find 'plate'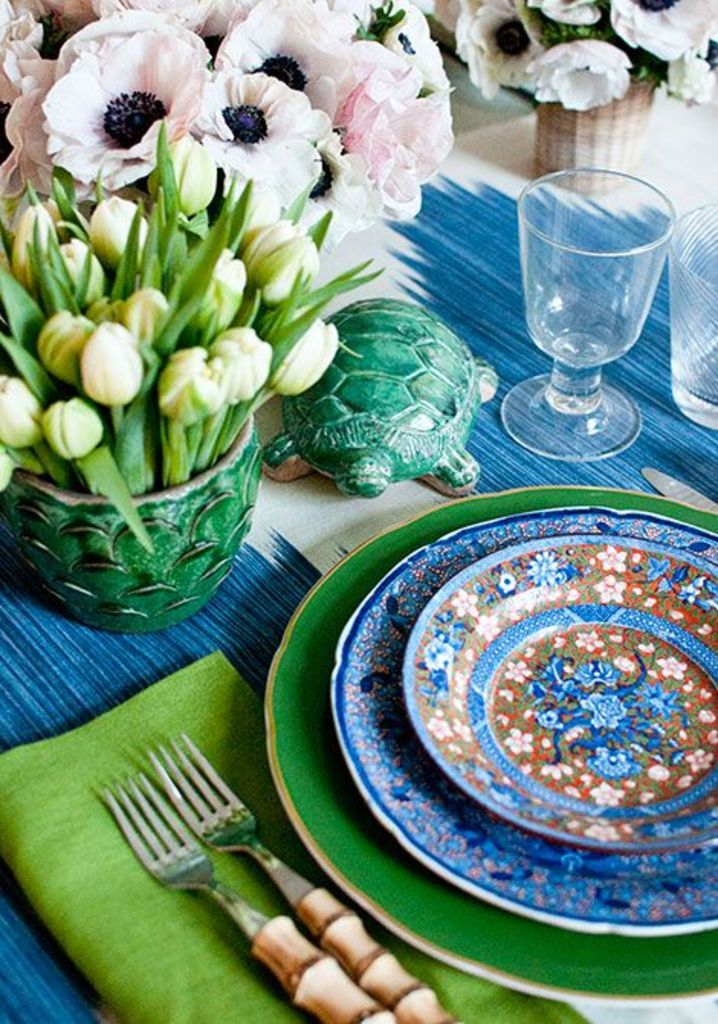
left=257, top=484, right=716, bottom=1007
